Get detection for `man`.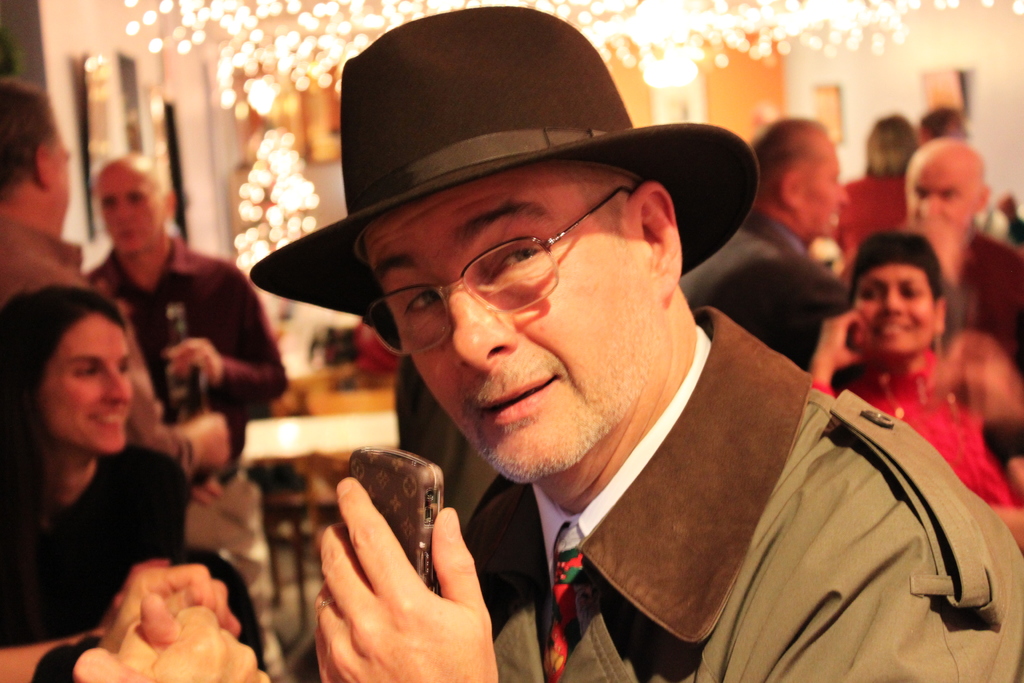
Detection: <bbox>0, 74, 224, 512</bbox>.
